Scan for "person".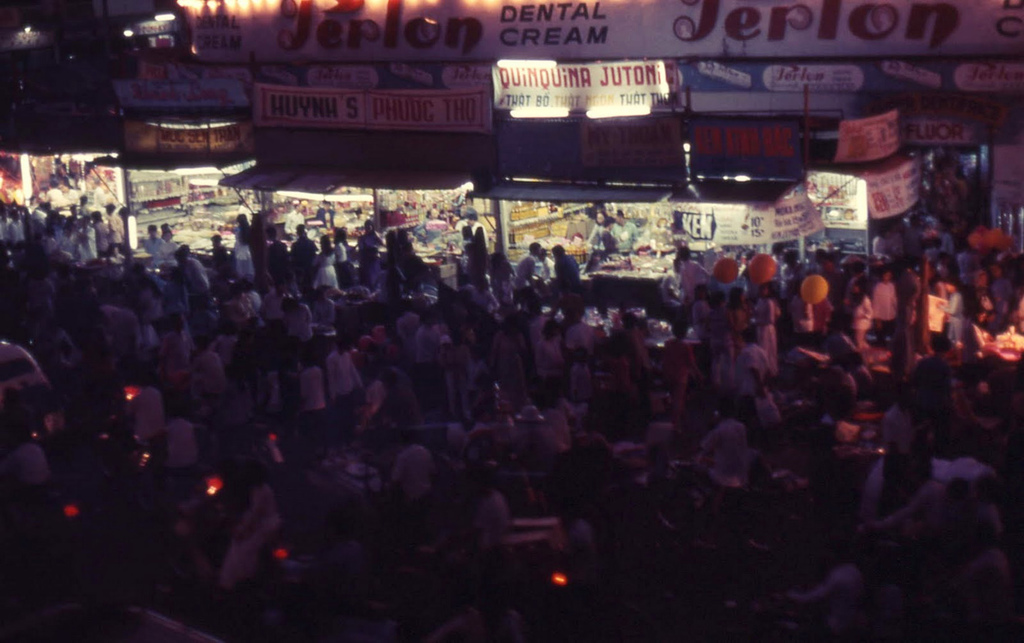
Scan result: detection(555, 246, 582, 287).
